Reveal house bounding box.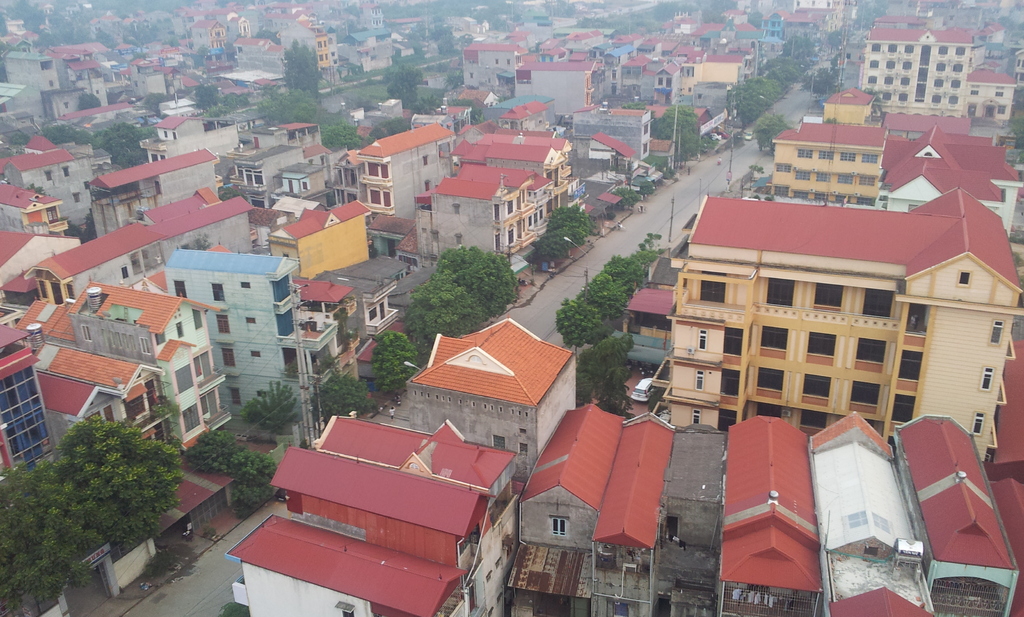
Revealed: <box>0,179,60,248</box>.
